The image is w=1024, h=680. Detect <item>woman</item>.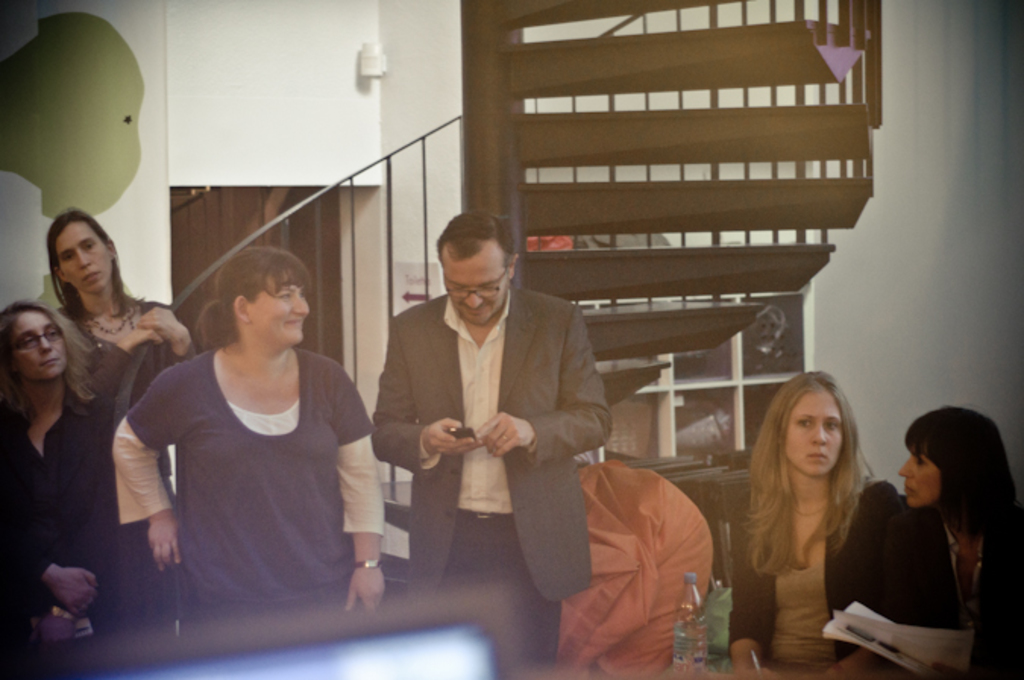
Detection: box(736, 375, 912, 663).
